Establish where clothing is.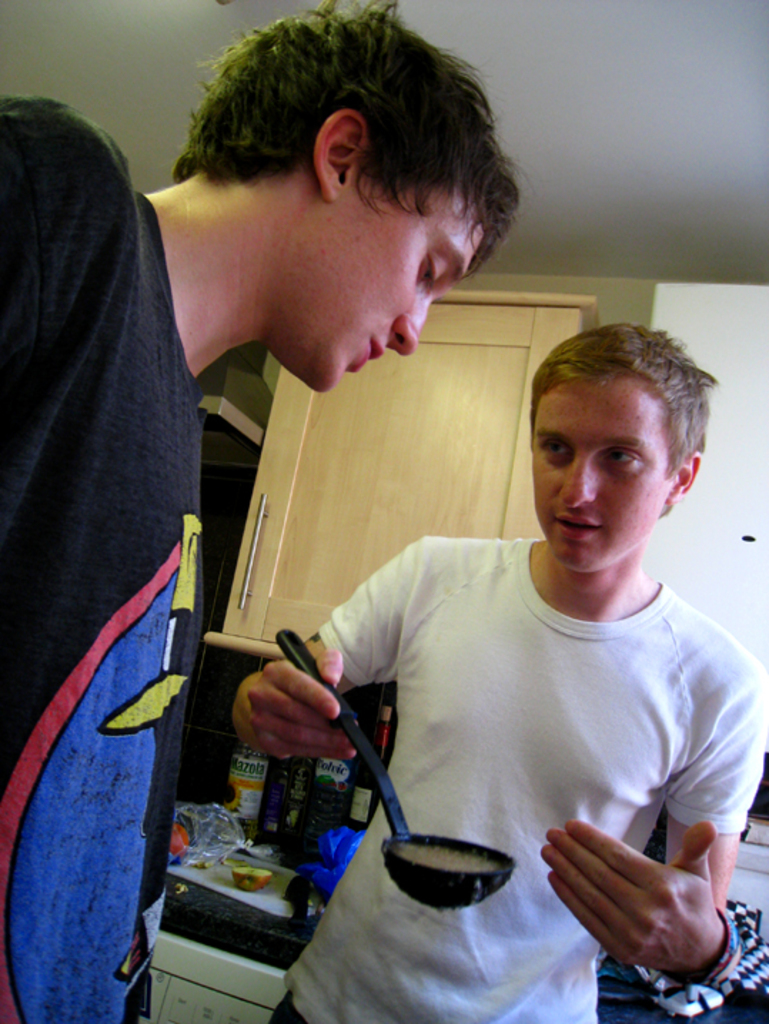
Established at bbox(0, 103, 214, 1023).
